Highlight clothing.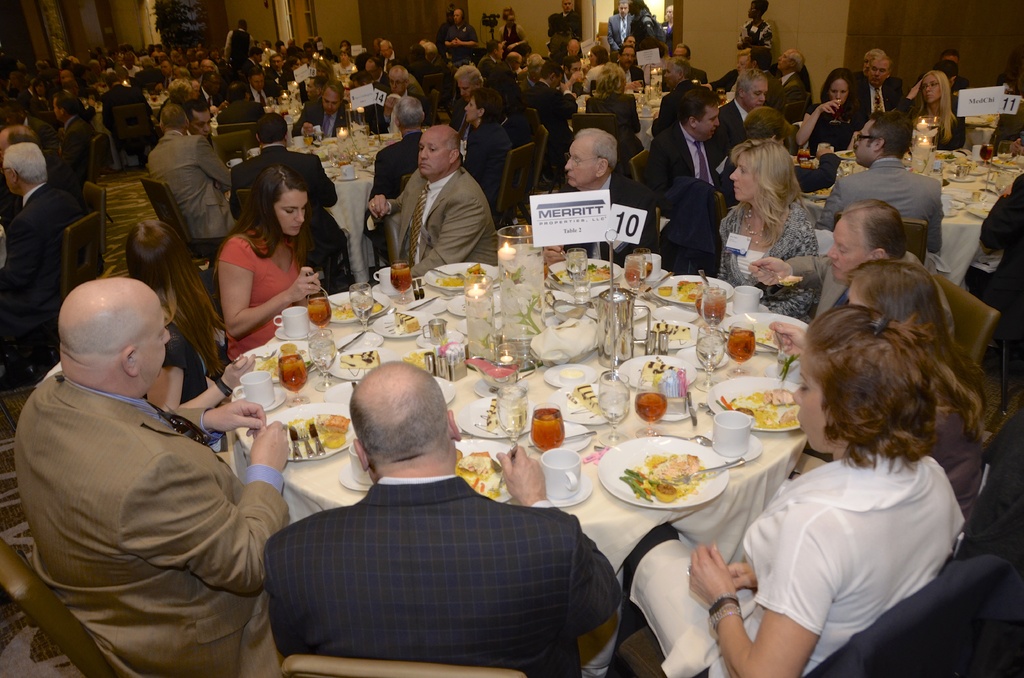
Highlighted region: <region>372, 113, 389, 131</region>.
